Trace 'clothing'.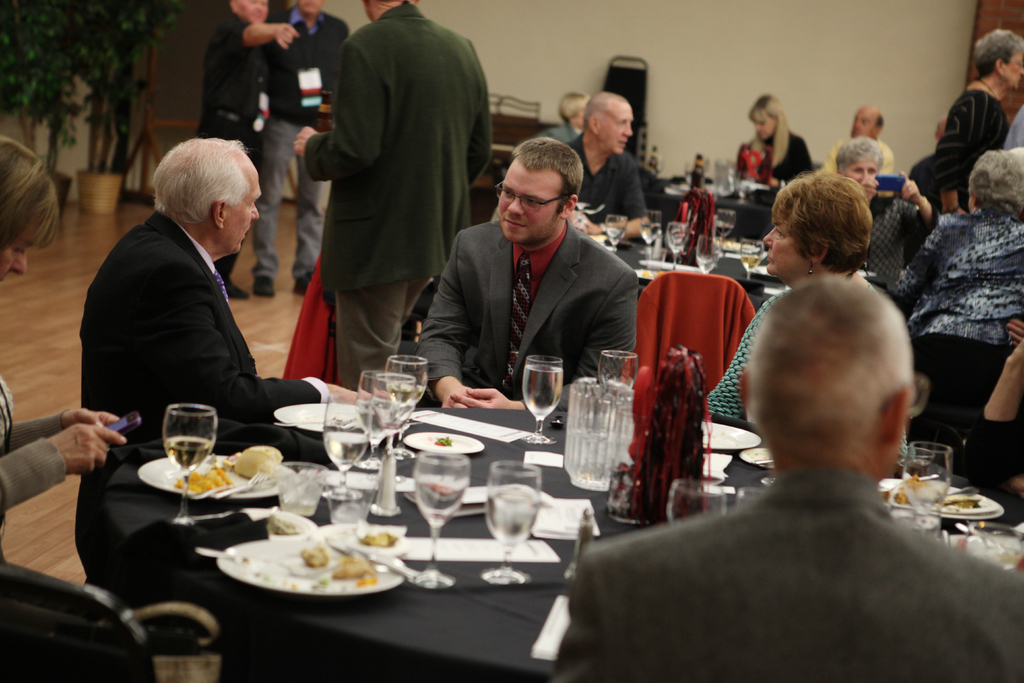
Traced to detection(915, 210, 1023, 447).
